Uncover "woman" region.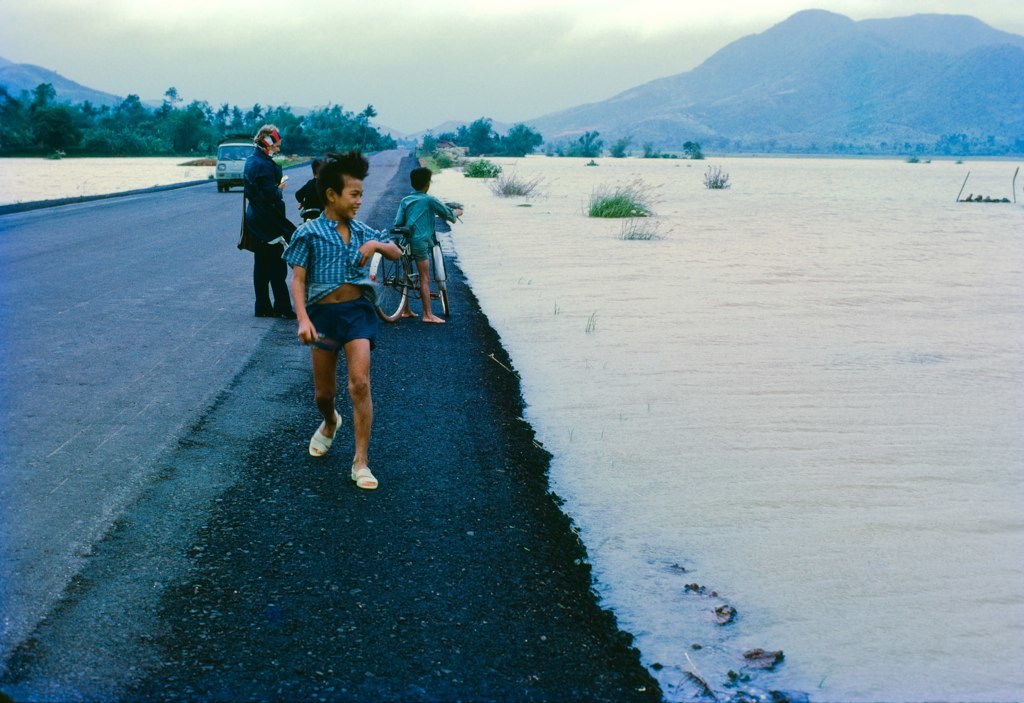
Uncovered: (x1=239, y1=126, x2=296, y2=320).
